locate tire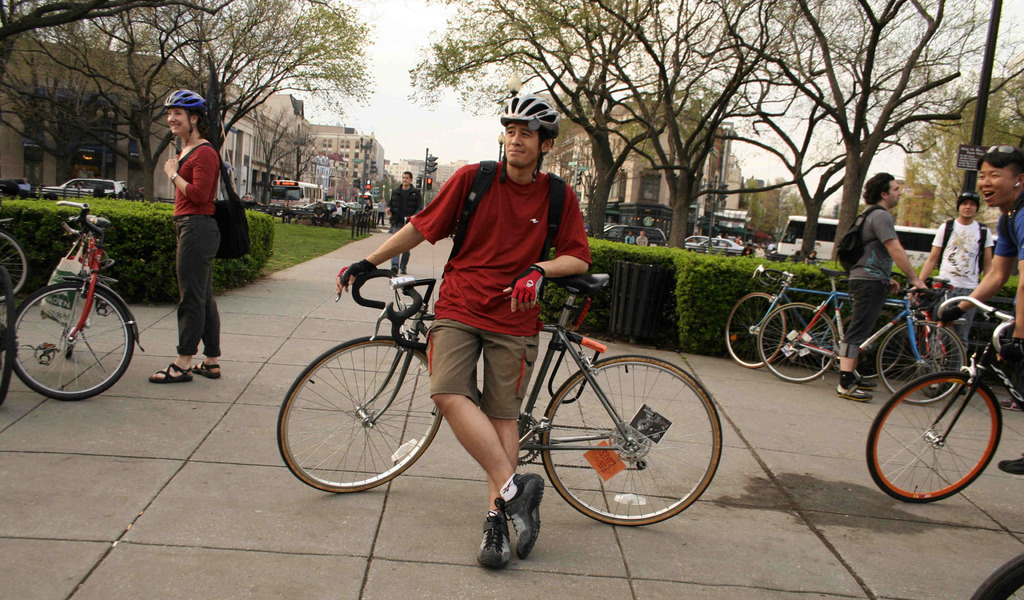
<region>8, 280, 137, 400</region>
